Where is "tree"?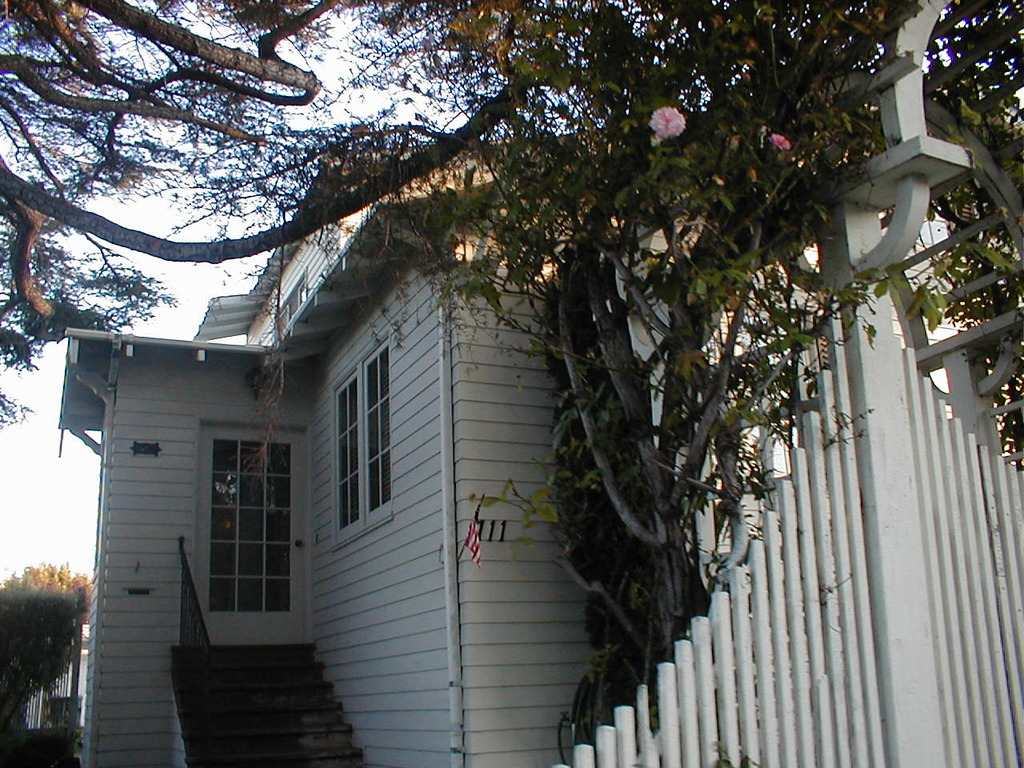
[0,581,90,763].
